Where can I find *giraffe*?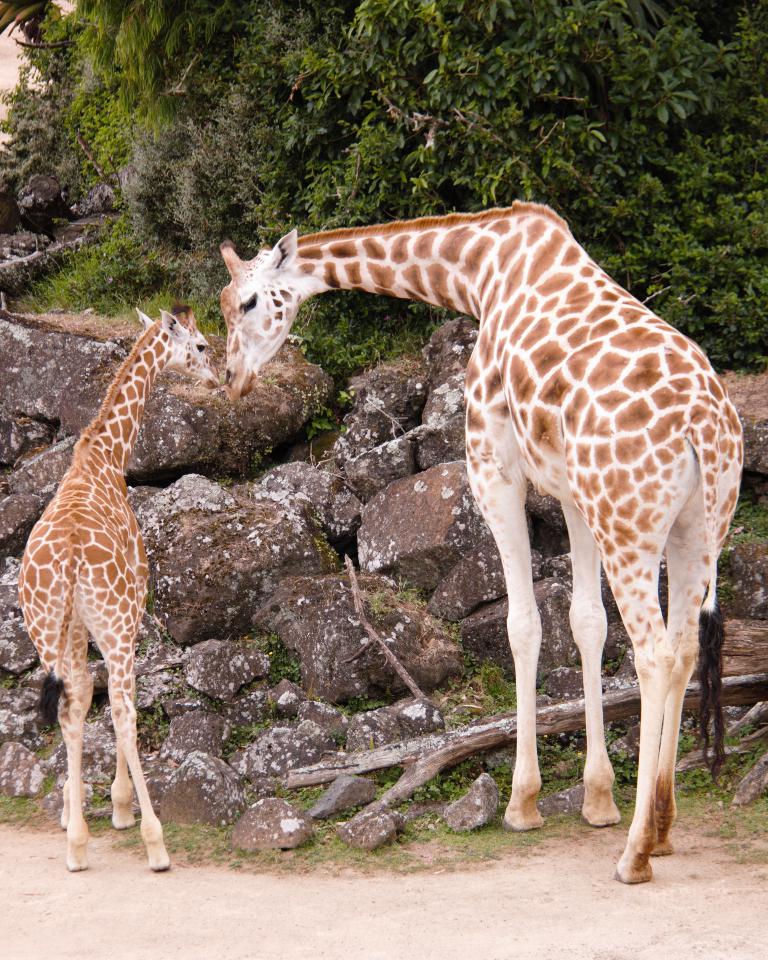
You can find it at pyautogui.locateOnScreen(232, 196, 767, 833).
